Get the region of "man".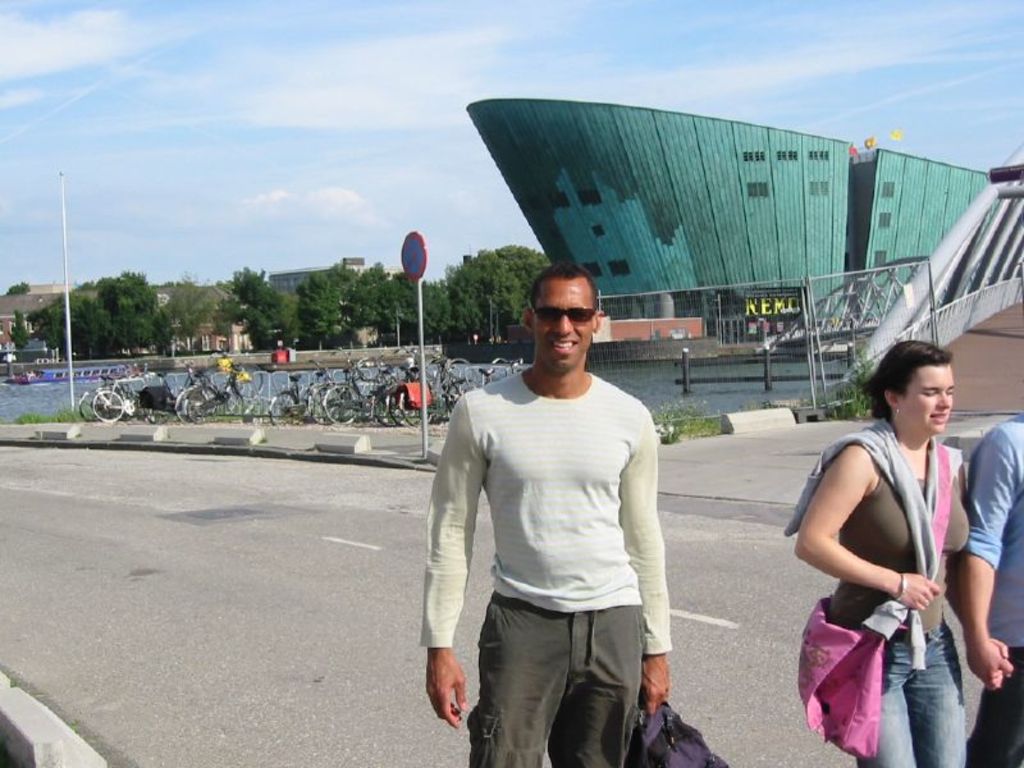
x1=421 y1=259 x2=673 y2=767.
